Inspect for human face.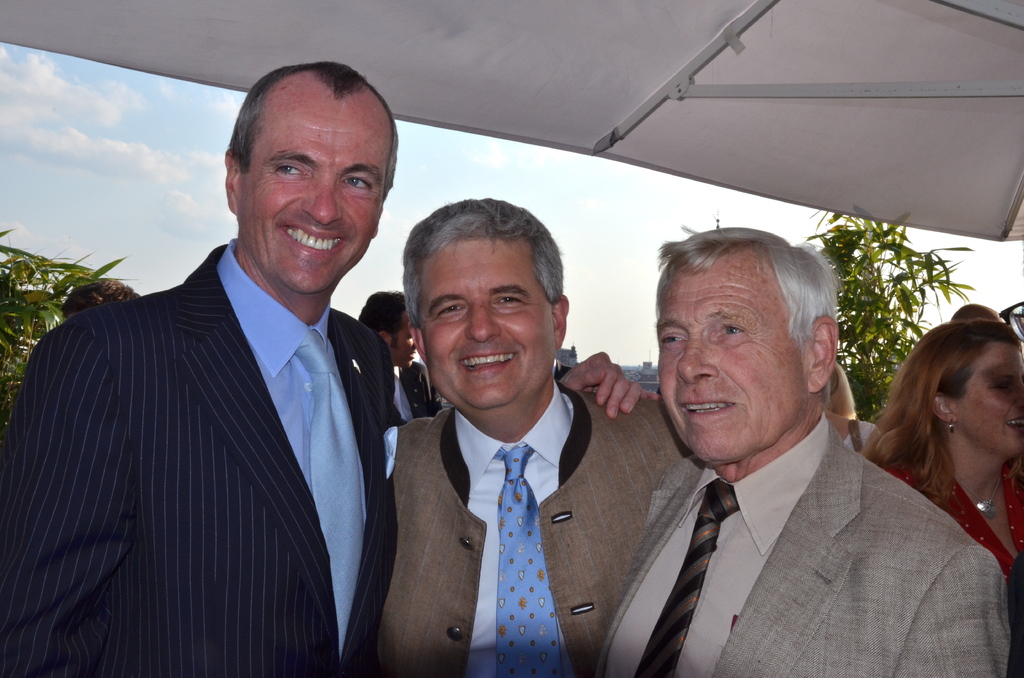
Inspection: [239, 72, 389, 292].
